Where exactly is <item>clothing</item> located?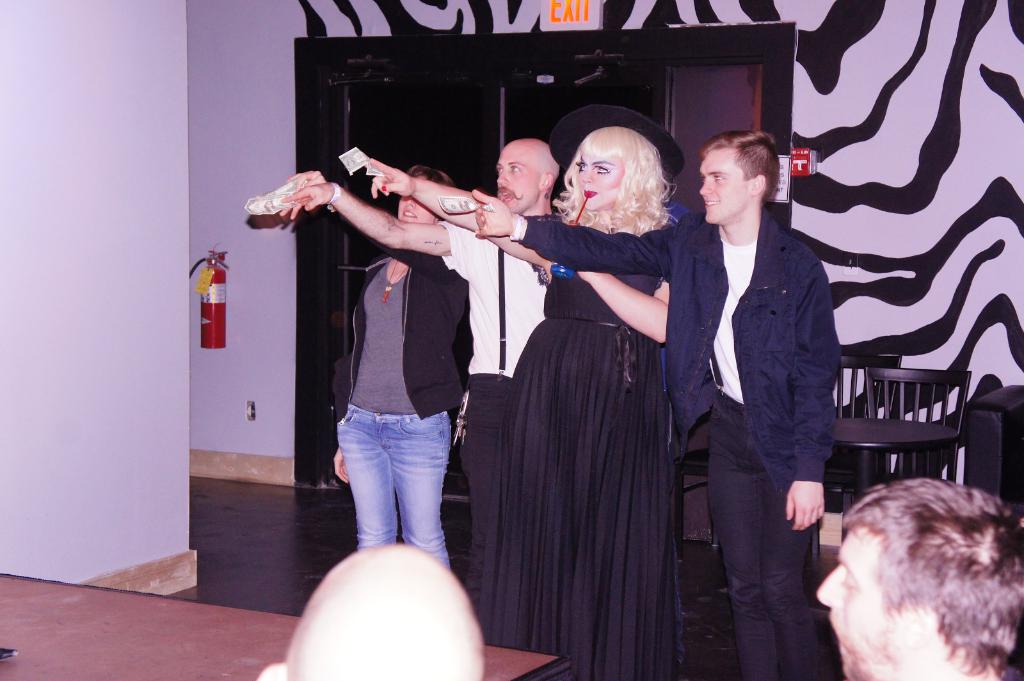
Its bounding box is select_region(332, 228, 470, 568).
